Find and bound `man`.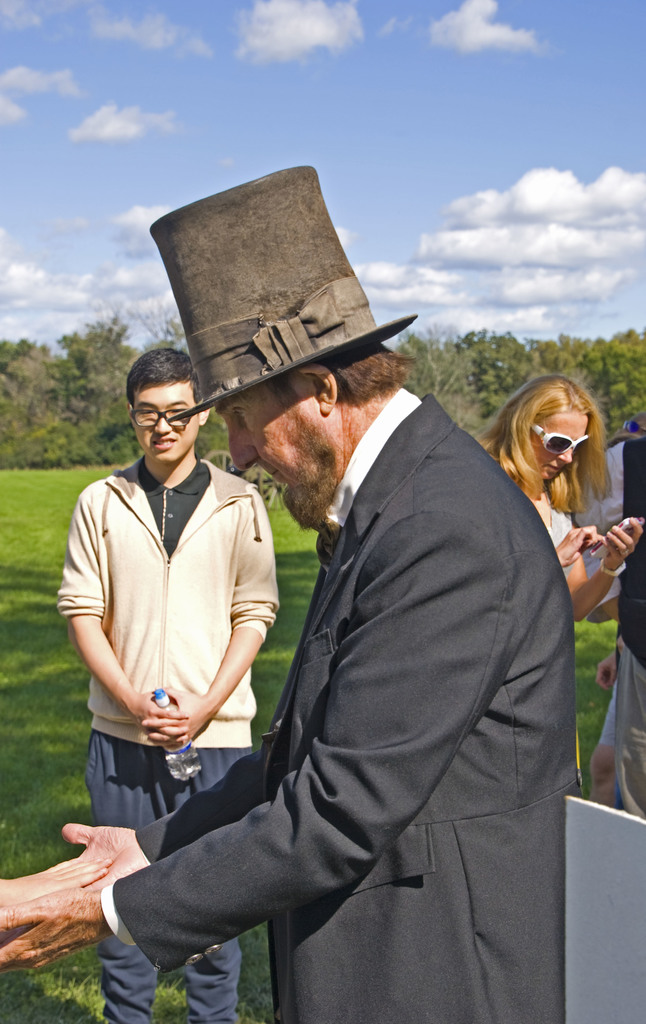
Bound: BBox(206, 293, 576, 1003).
